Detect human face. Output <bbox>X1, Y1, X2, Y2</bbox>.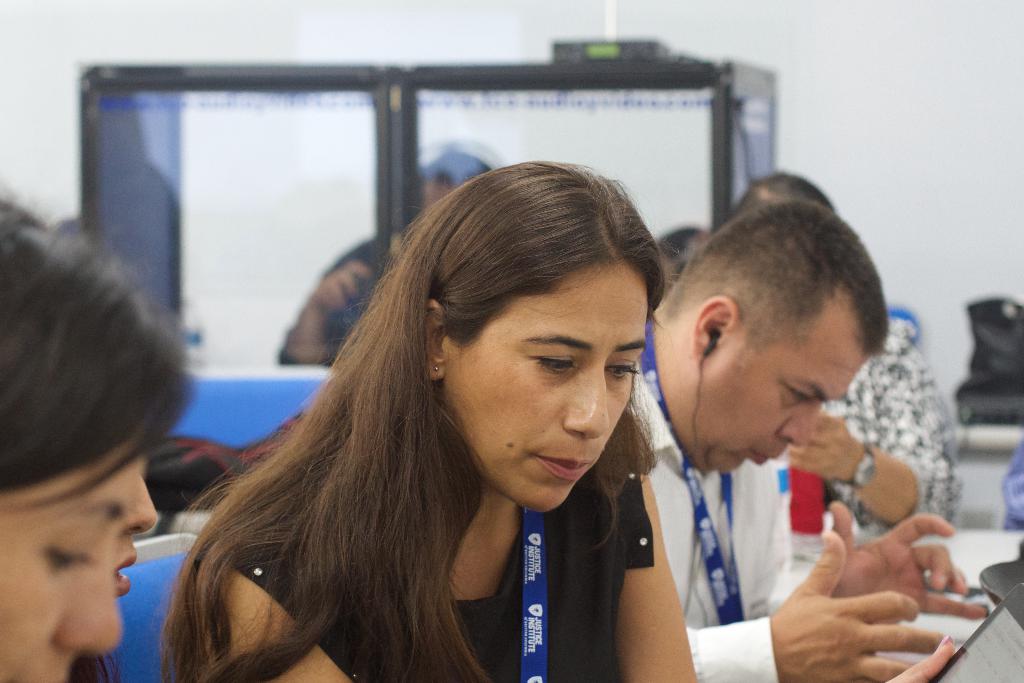
<bbox>444, 256, 645, 509</bbox>.
